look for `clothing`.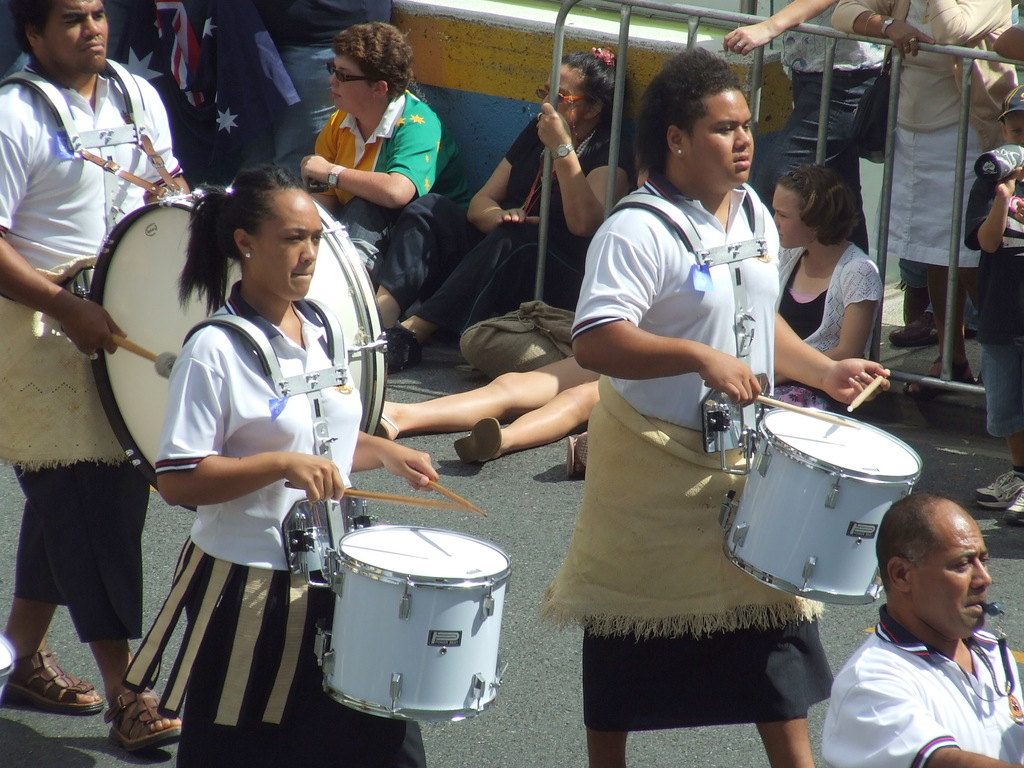
Found: x1=0 y1=57 x2=181 y2=641.
